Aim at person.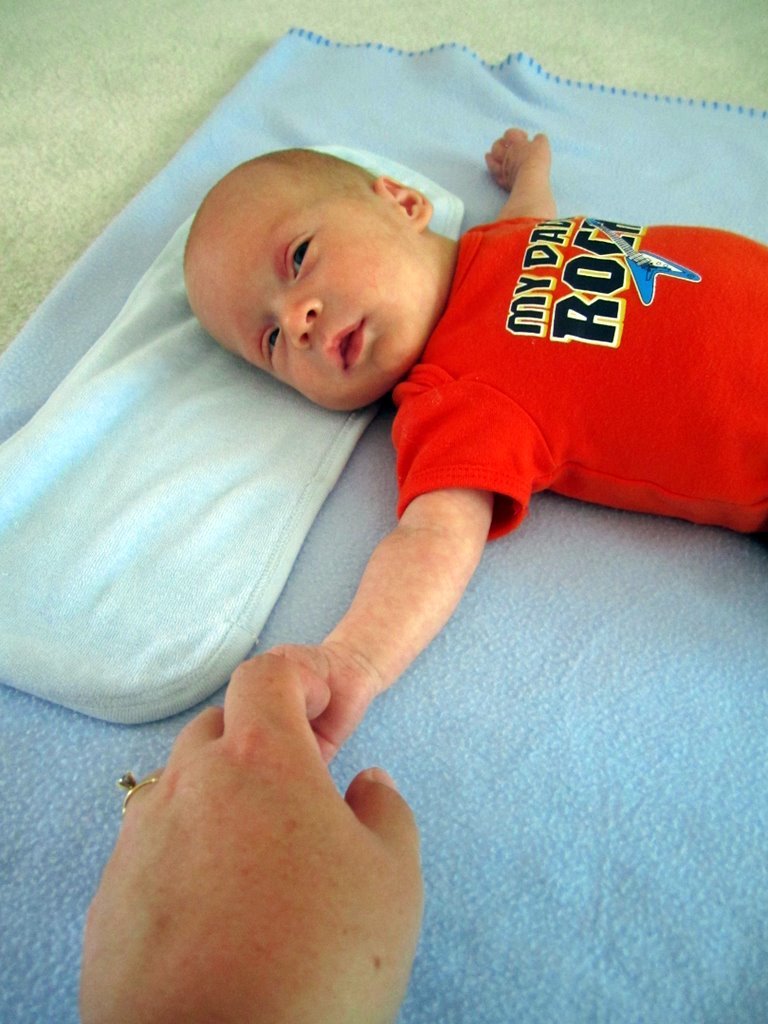
Aimed at box=[169, 115, 767, 762].
